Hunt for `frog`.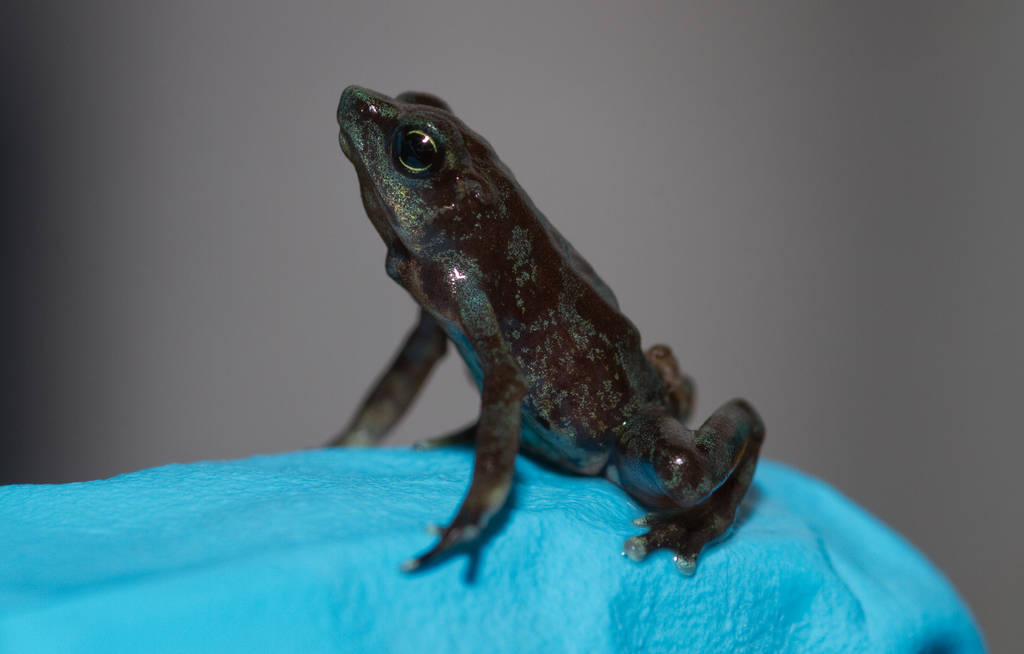
Hunted down at 324,84,776,582.
